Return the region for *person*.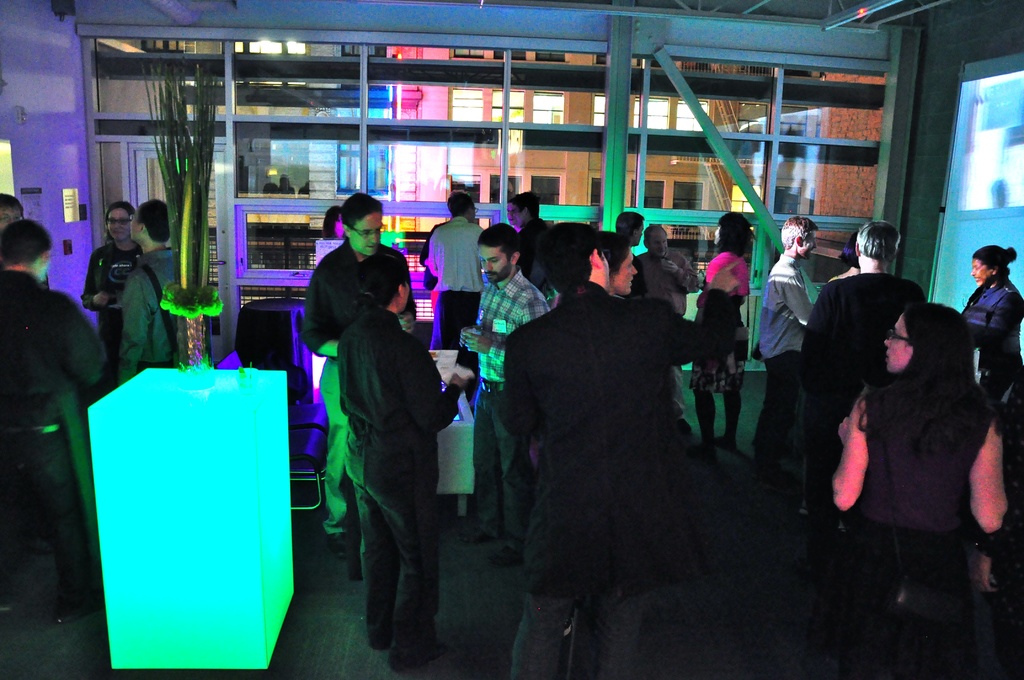
<bbox>457, 227, 547, 578</bbox>.
